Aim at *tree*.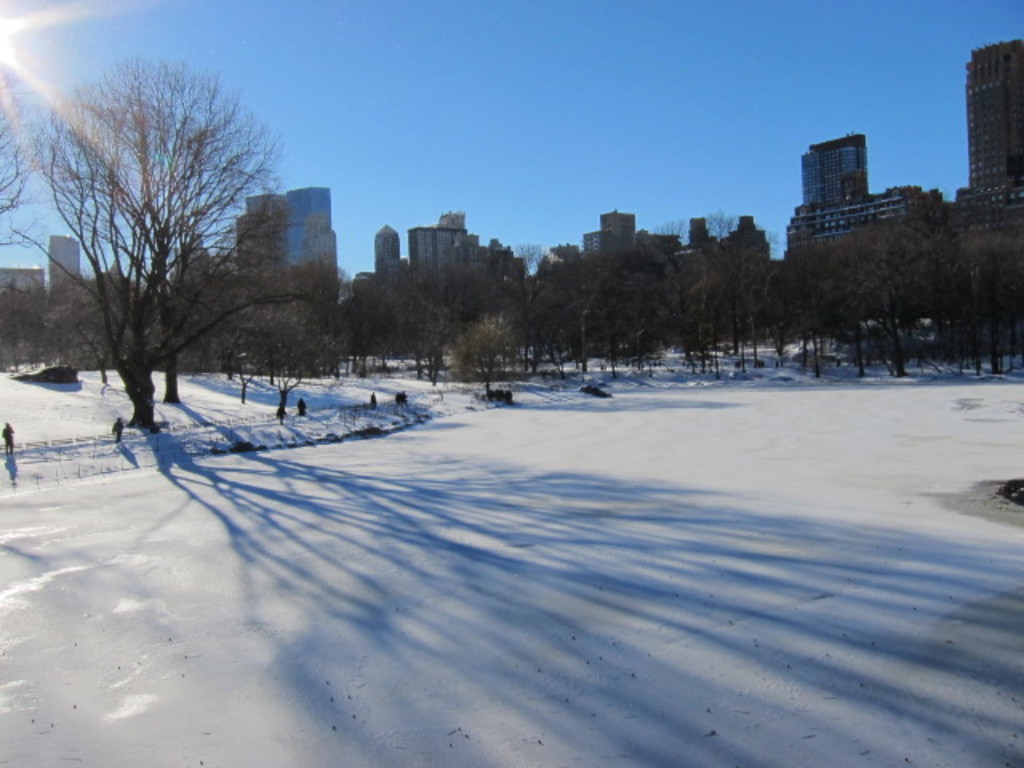
Aimed at x1=0, y1=62, x2=43, y2=251.
